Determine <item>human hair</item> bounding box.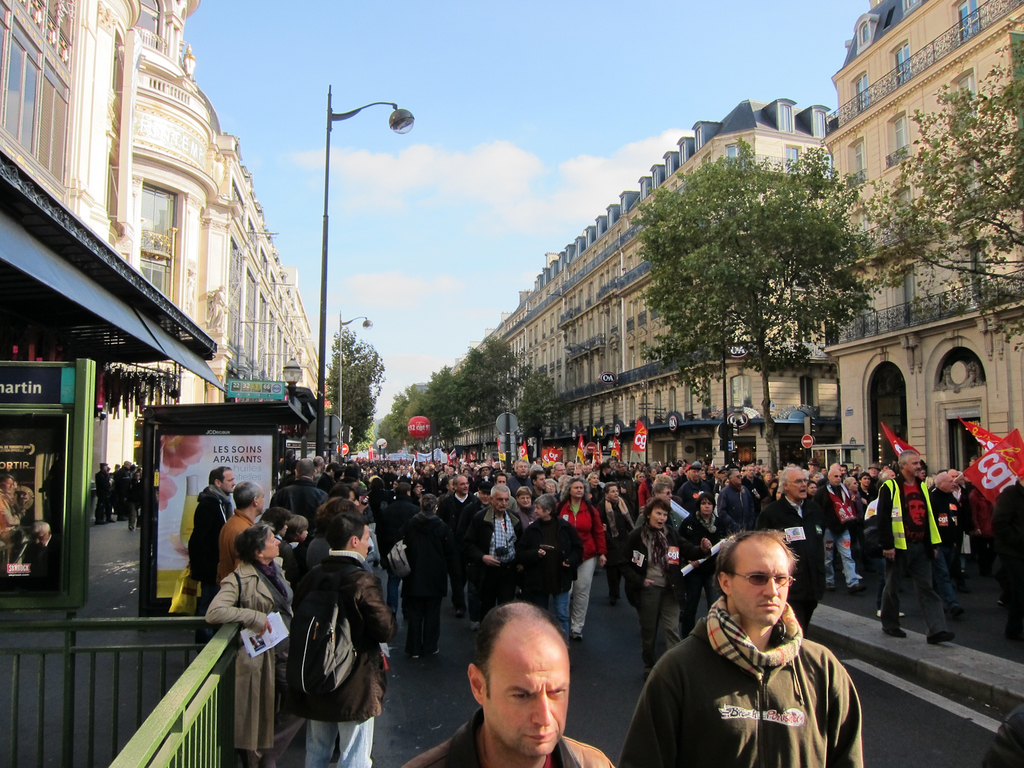
Determined: (778,466,793,492).
